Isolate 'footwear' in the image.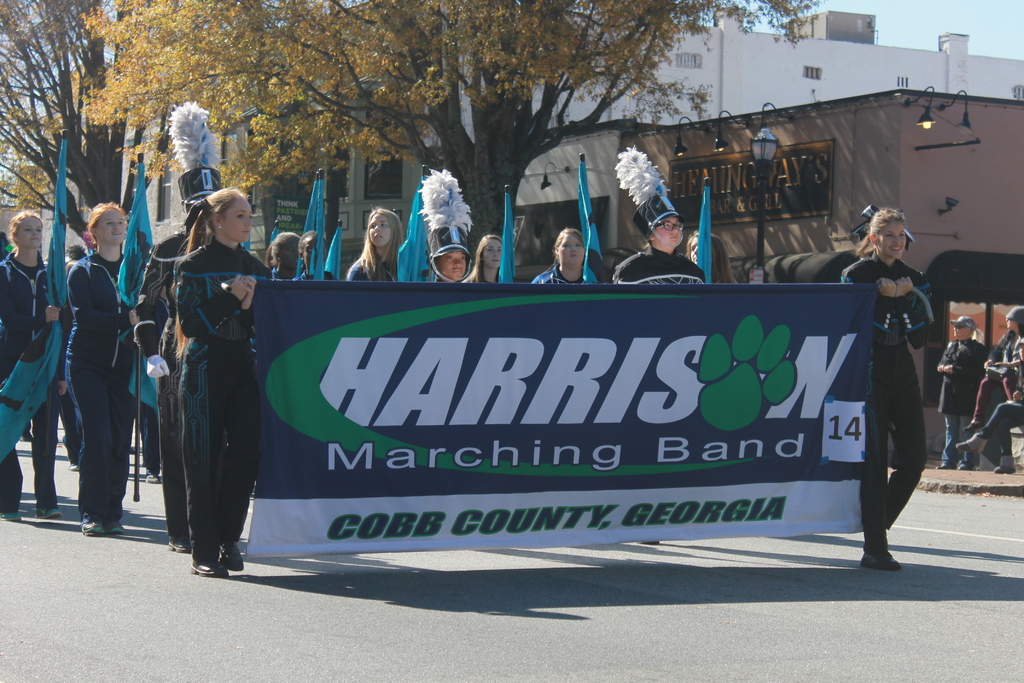
Isolated region: x1=188 y1=561 x2=230 y2=579.
